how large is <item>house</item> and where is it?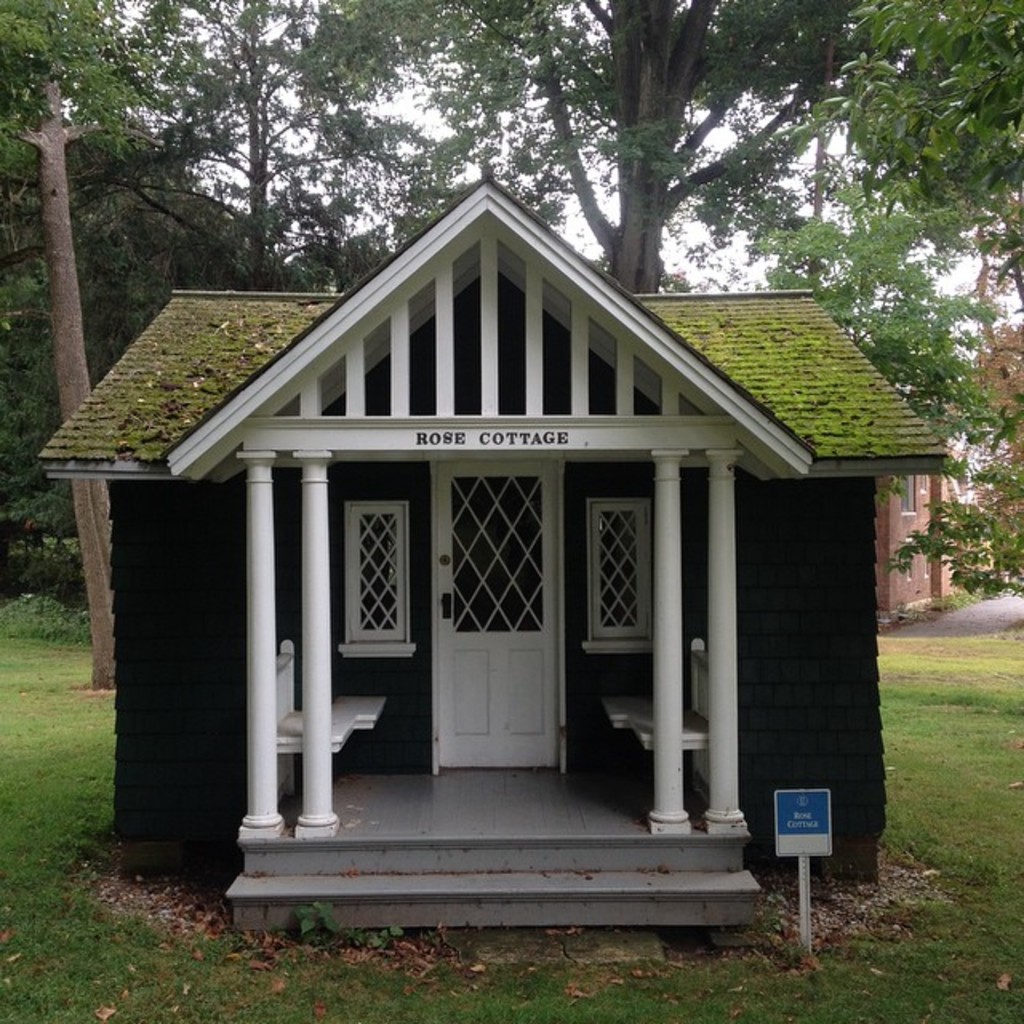
Bounding box: x1=856 y1=352 x2=1013 y2=611.
